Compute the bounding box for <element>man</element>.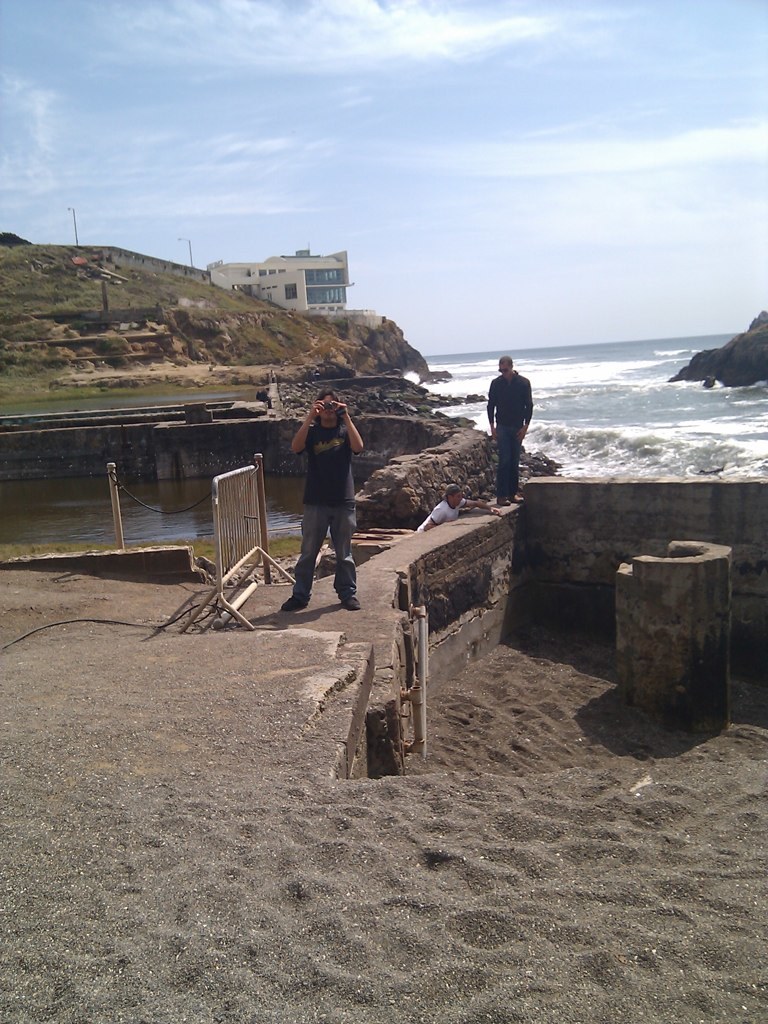
{"x1": 483, "y1": 348, "x2": 538, "y2": 504}.
